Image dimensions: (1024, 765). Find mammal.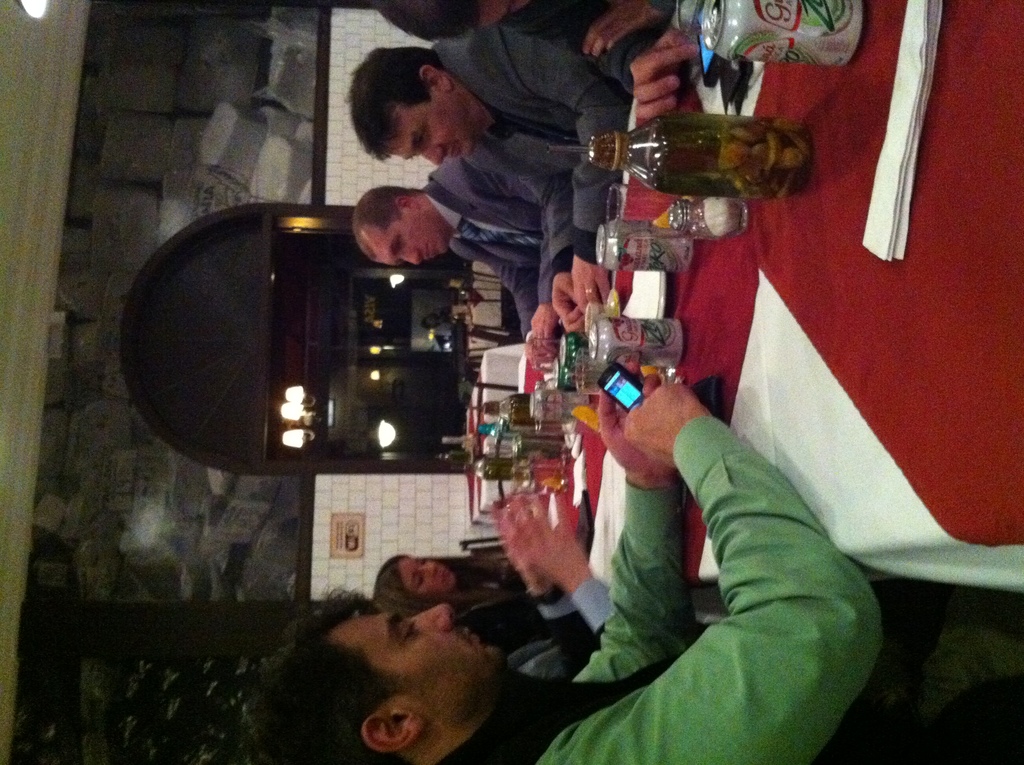
[248,357,1023,764].
